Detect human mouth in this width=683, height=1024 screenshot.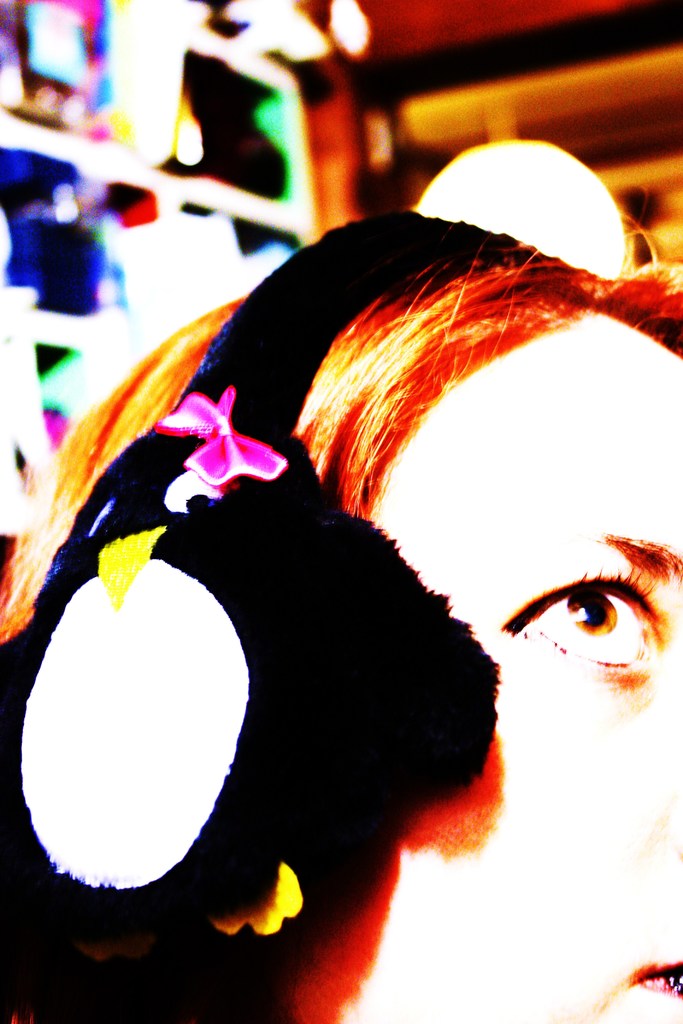
Detection: 632/961/682/1003.
